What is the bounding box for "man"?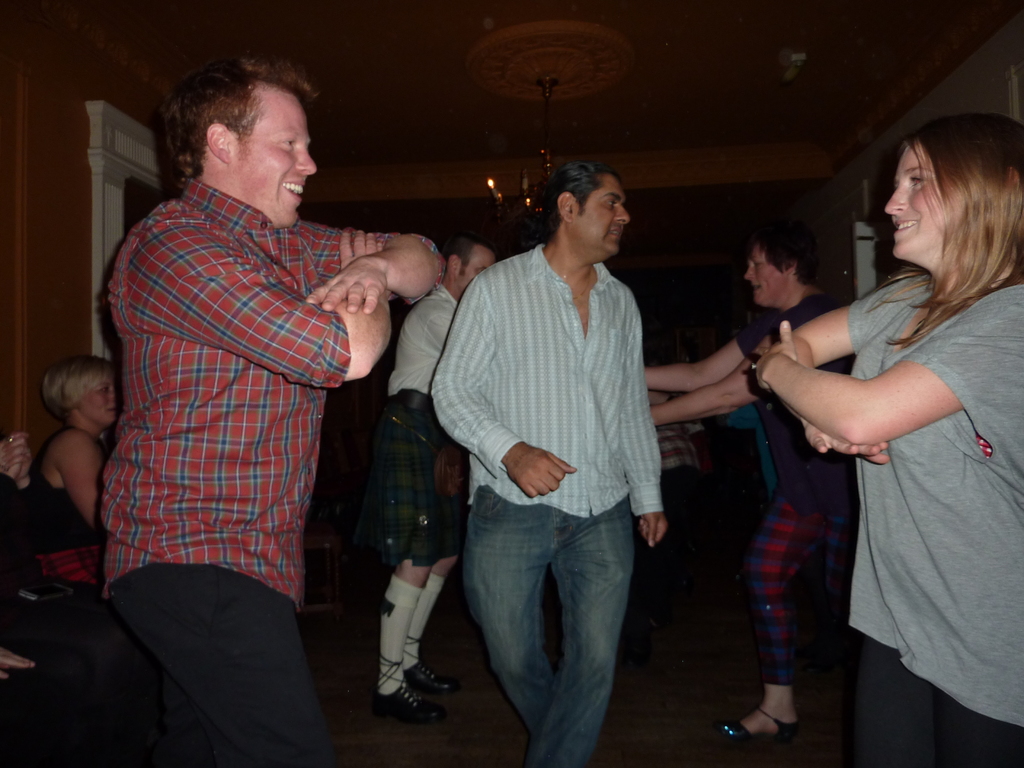
388 241 498 730.
